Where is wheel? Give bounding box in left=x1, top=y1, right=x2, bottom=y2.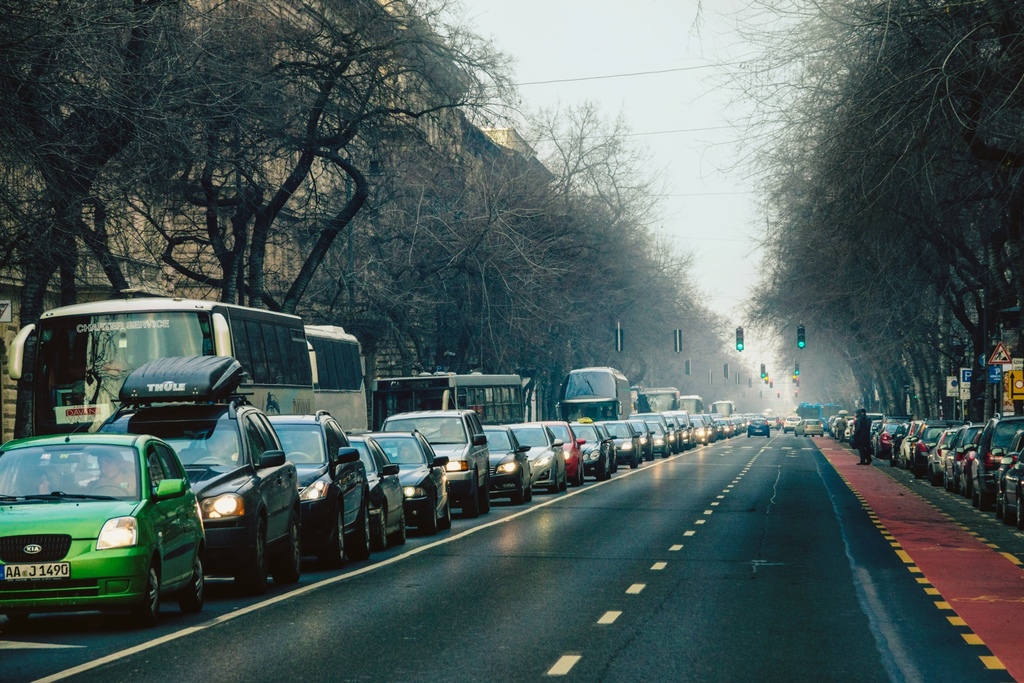
left=420, top=491, right=436, bottom=534.
